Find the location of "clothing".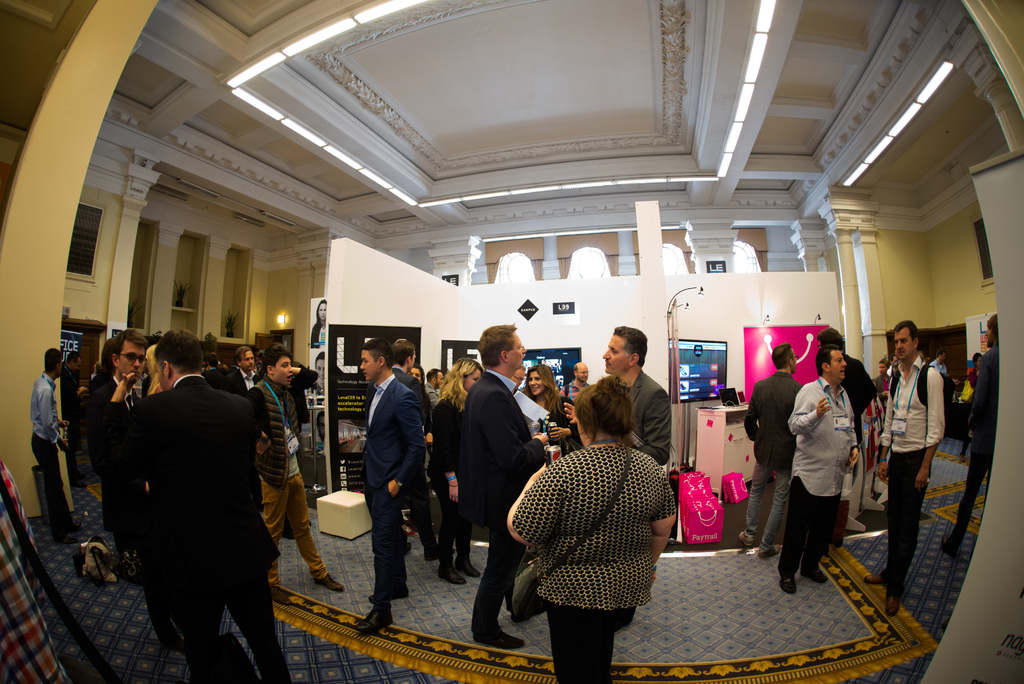
Location: bbox(506, 444, 676, 683).
